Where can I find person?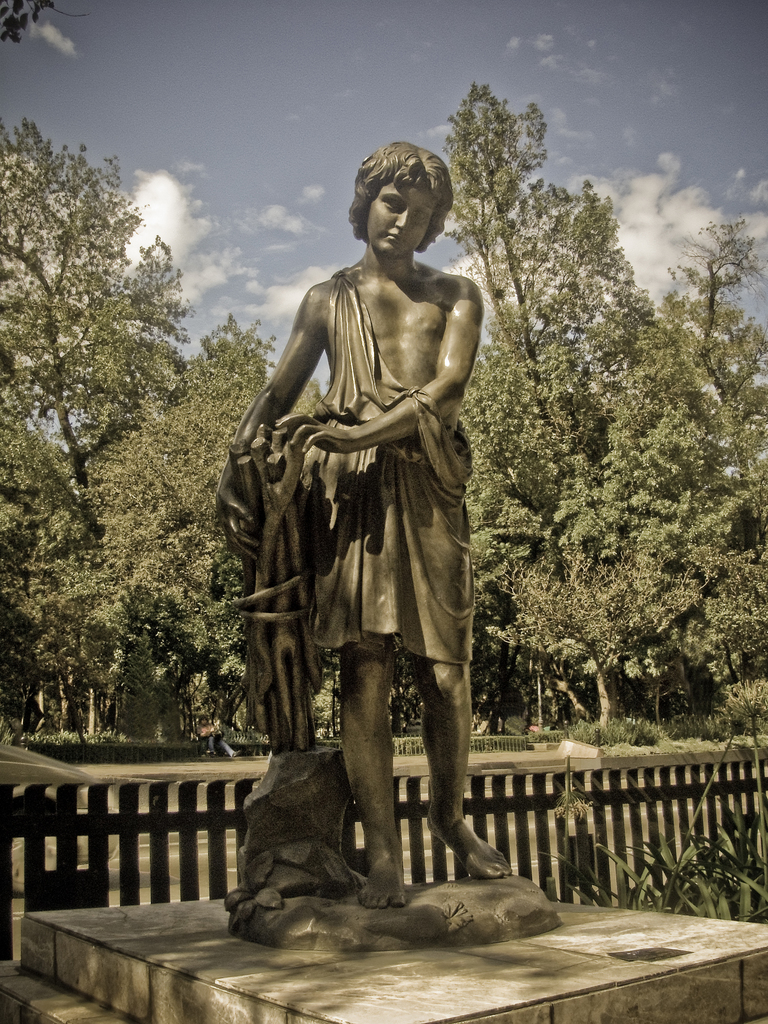
You can find it at select_region(244, 170, 499, 936).
